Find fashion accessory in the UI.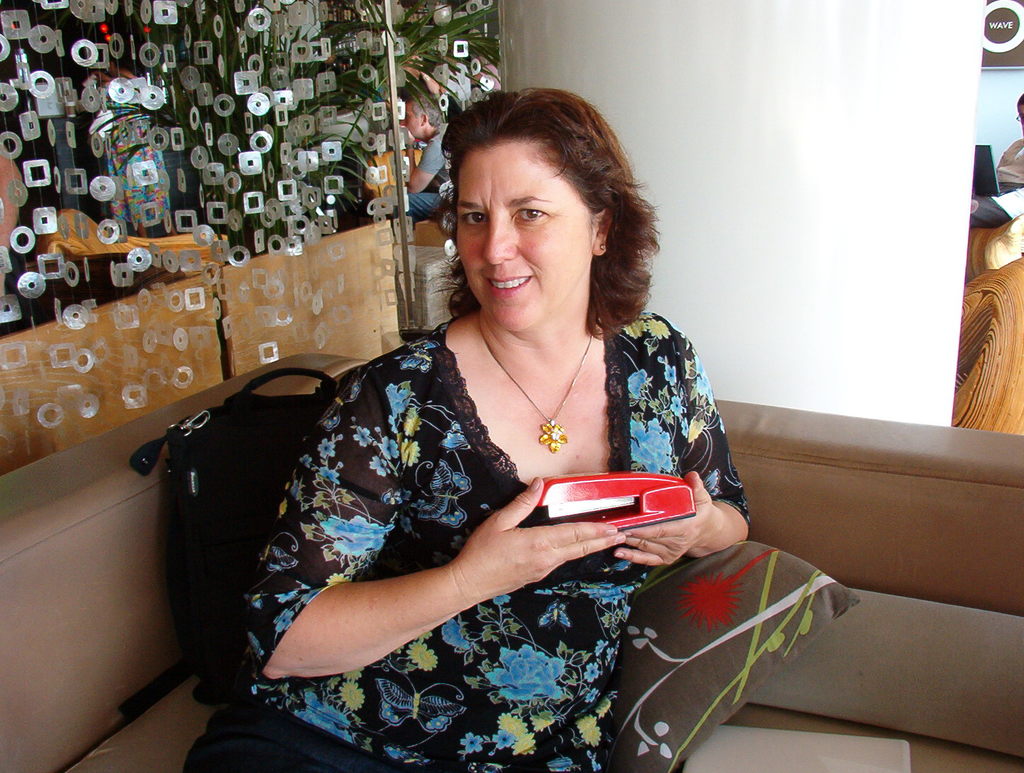
UI element at [x1=476, y1=321, x2=595, y2=450].
